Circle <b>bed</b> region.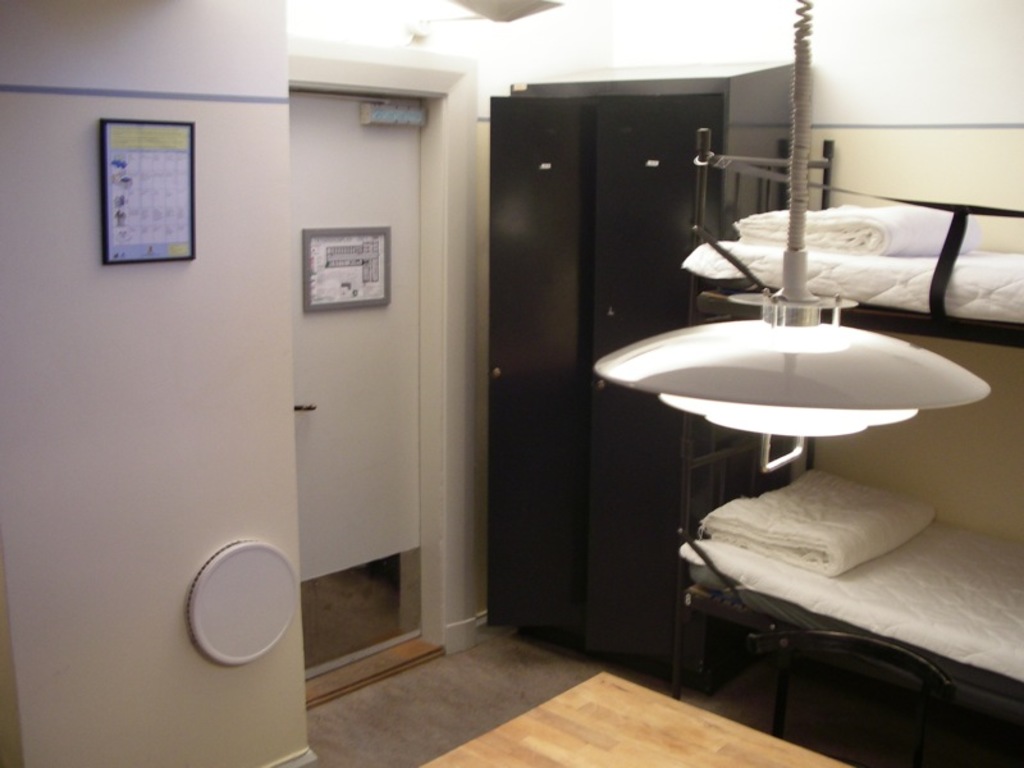
Region: pyautogui.locateOnScreen(663, 124, 1023, 767).
